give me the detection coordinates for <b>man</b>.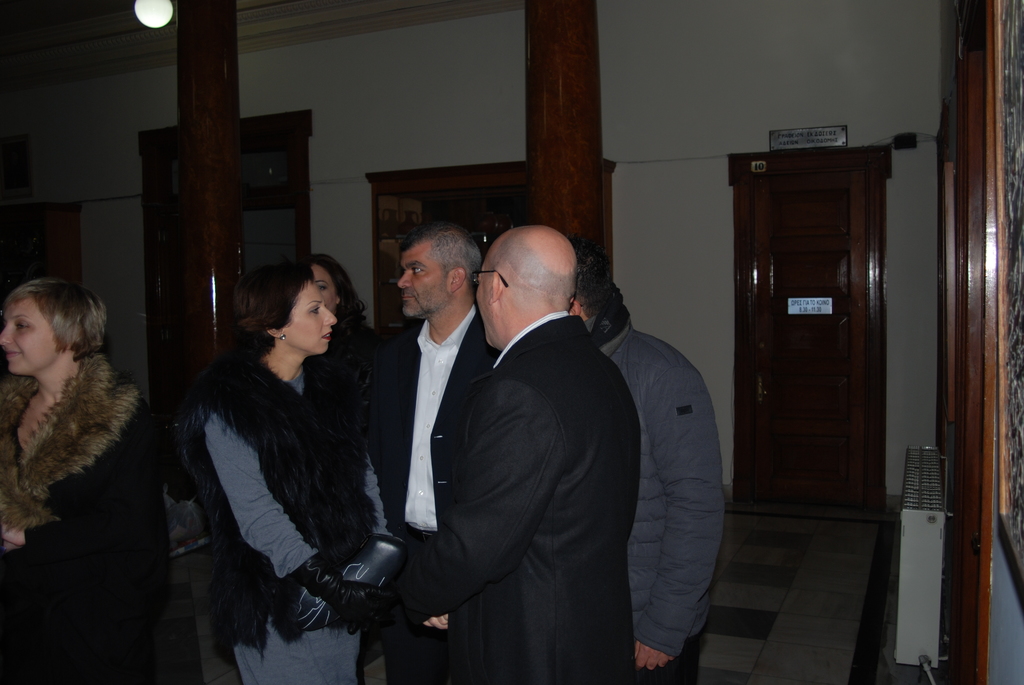
574 239 732 684.
